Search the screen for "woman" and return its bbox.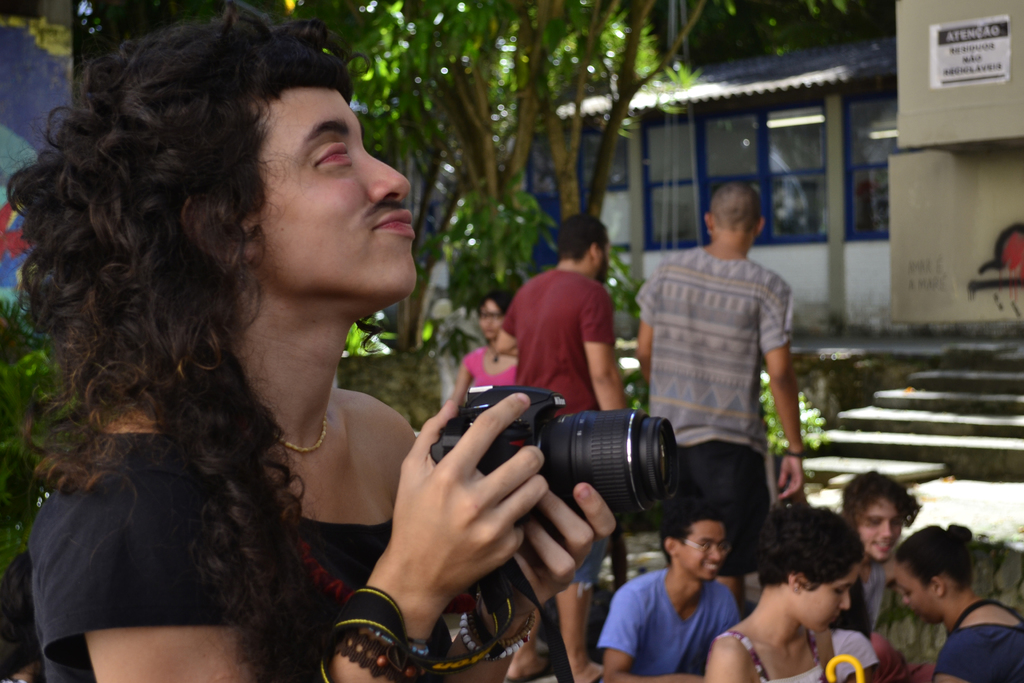
Found: [left=703, top=501, right=862, bottom=682].
